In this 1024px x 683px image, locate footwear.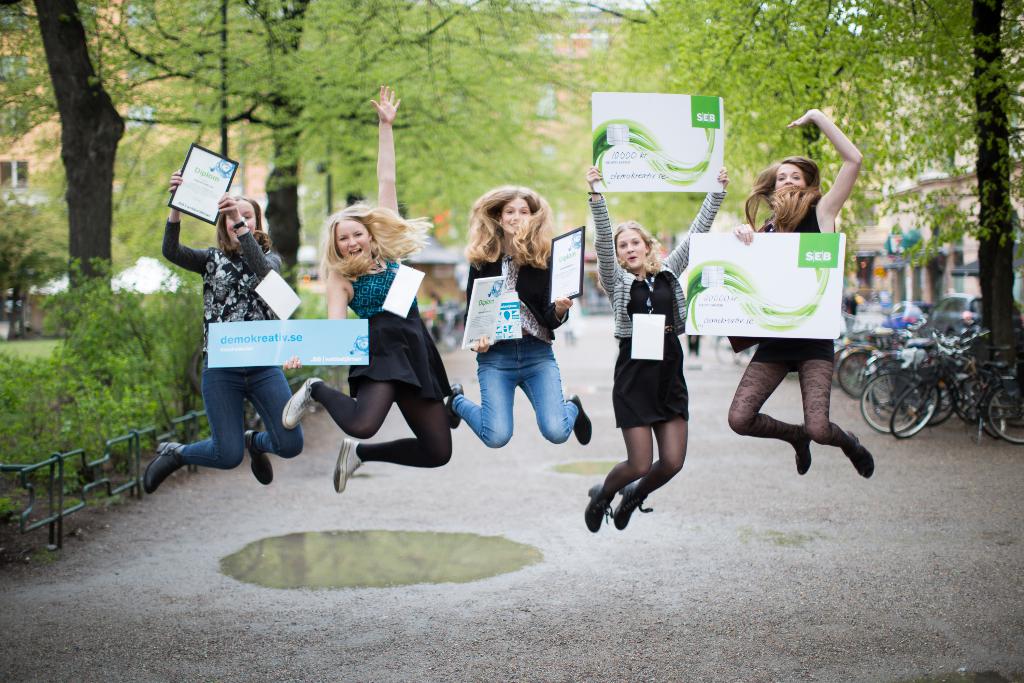
Bounding box: <box>247,431,276,484</box>.
